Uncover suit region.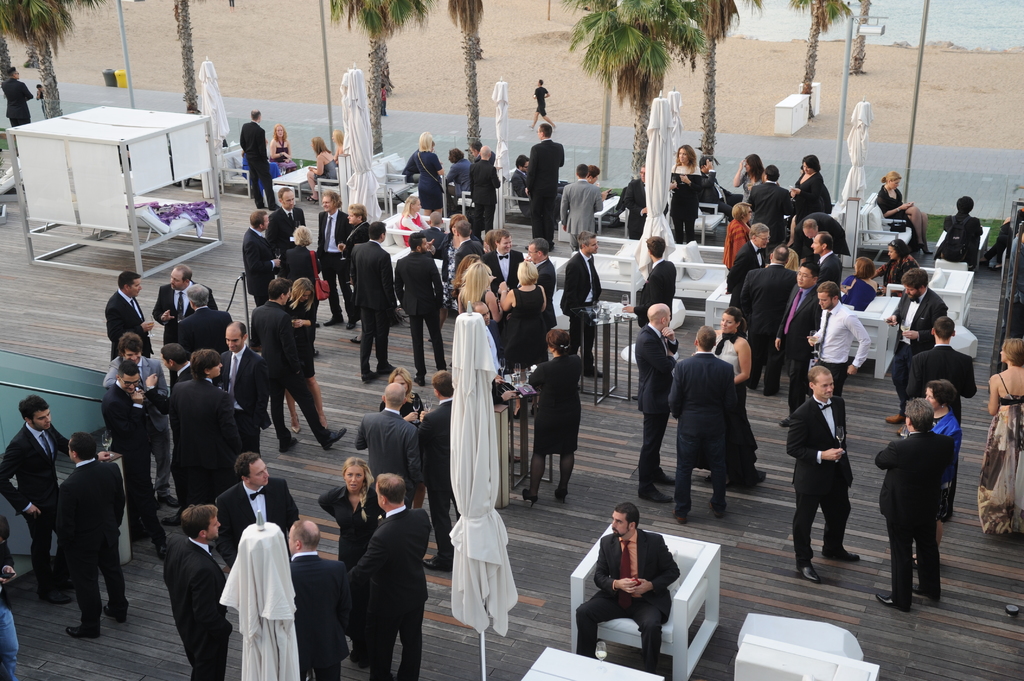
Uncovered: bbox(666, 351, 739, 514).
